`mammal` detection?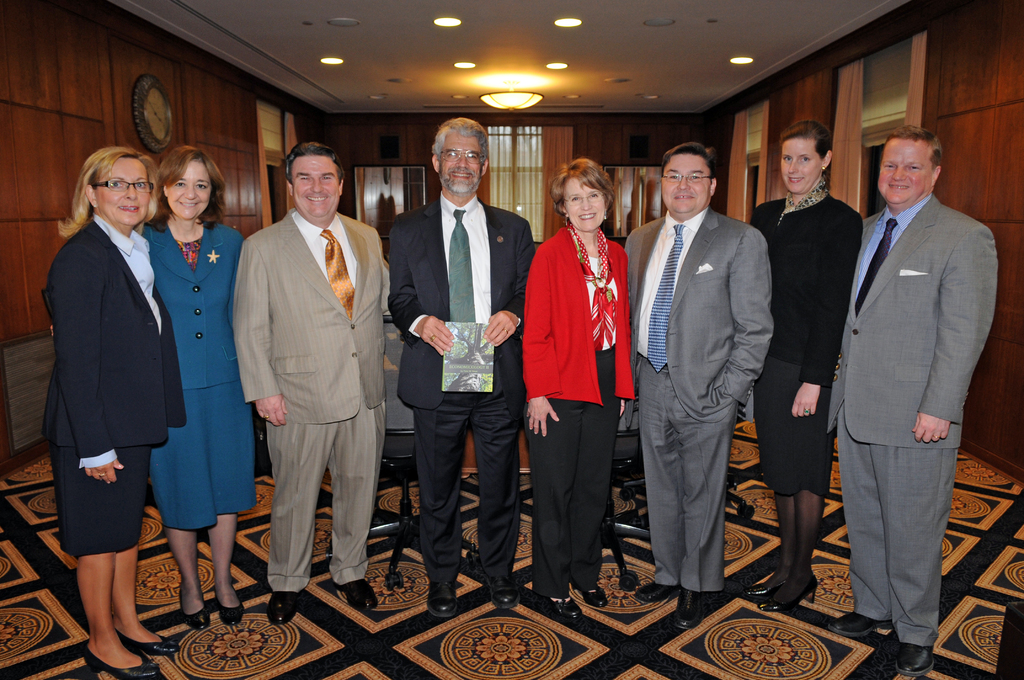
(x1=48, y1=145, x2=245, y2=633)
